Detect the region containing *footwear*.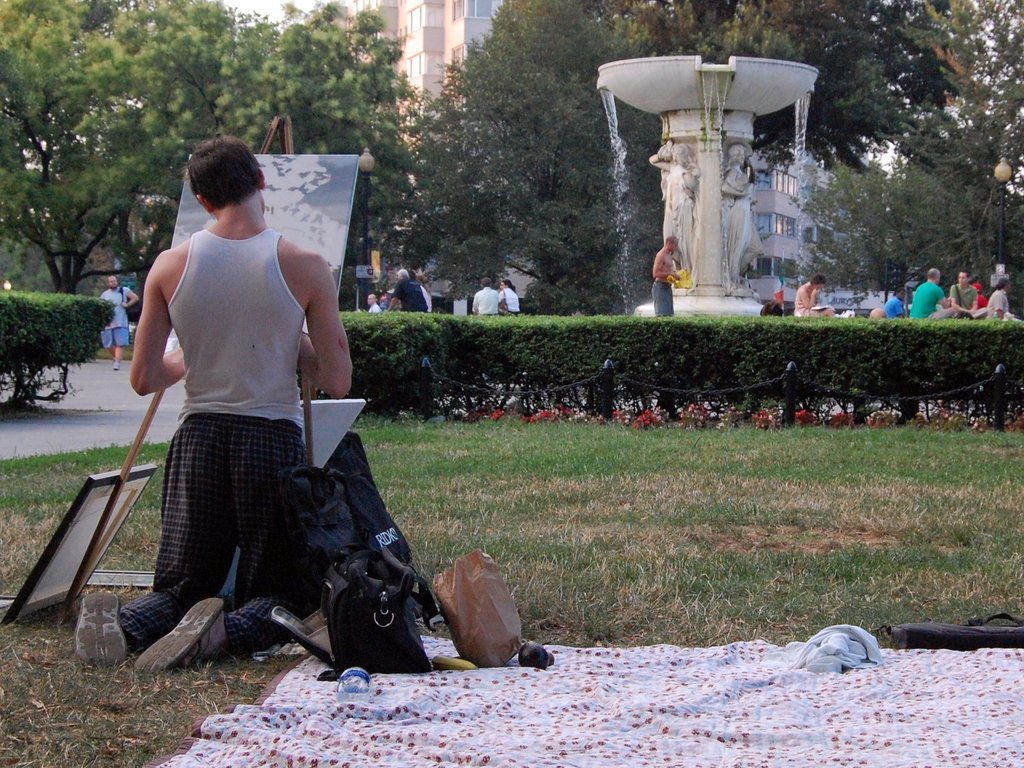
select_region(74, 586, 139, 673).
